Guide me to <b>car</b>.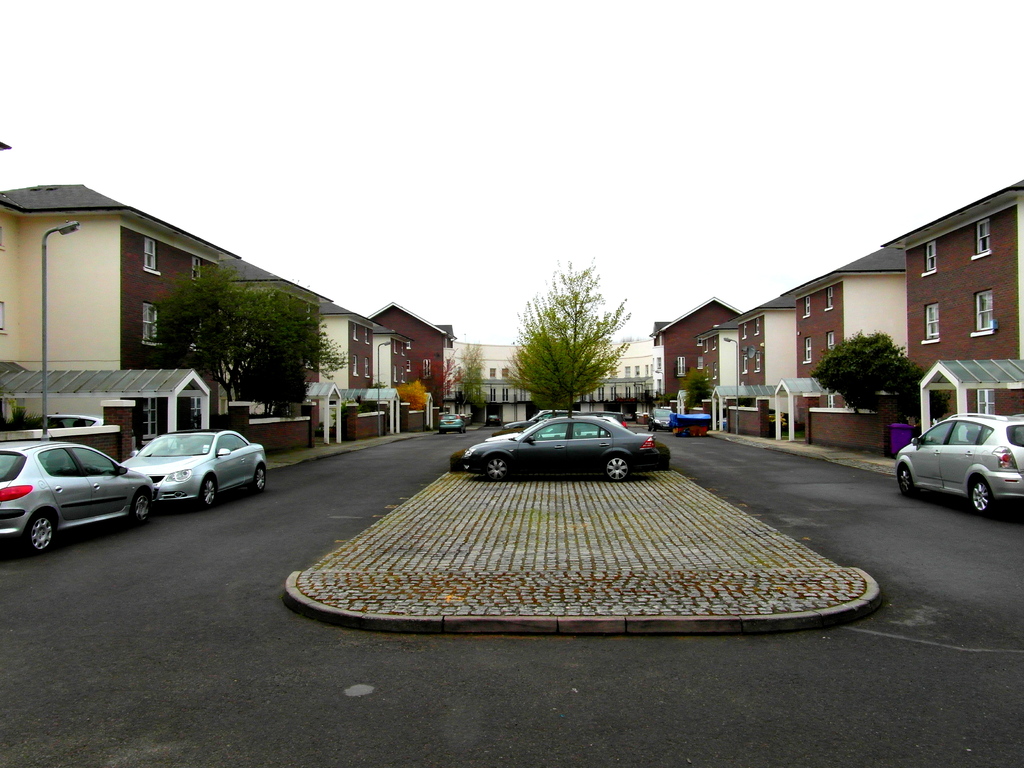
Guidance: 888 416 1023 518.
